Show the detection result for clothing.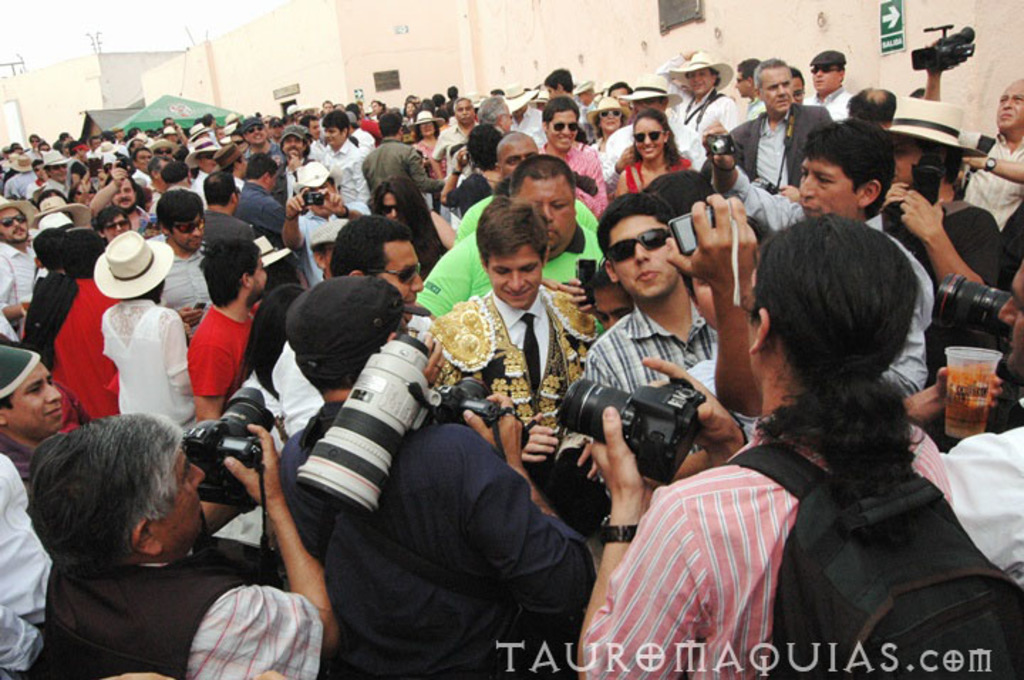
Rect(398, 213, 458, 275).
